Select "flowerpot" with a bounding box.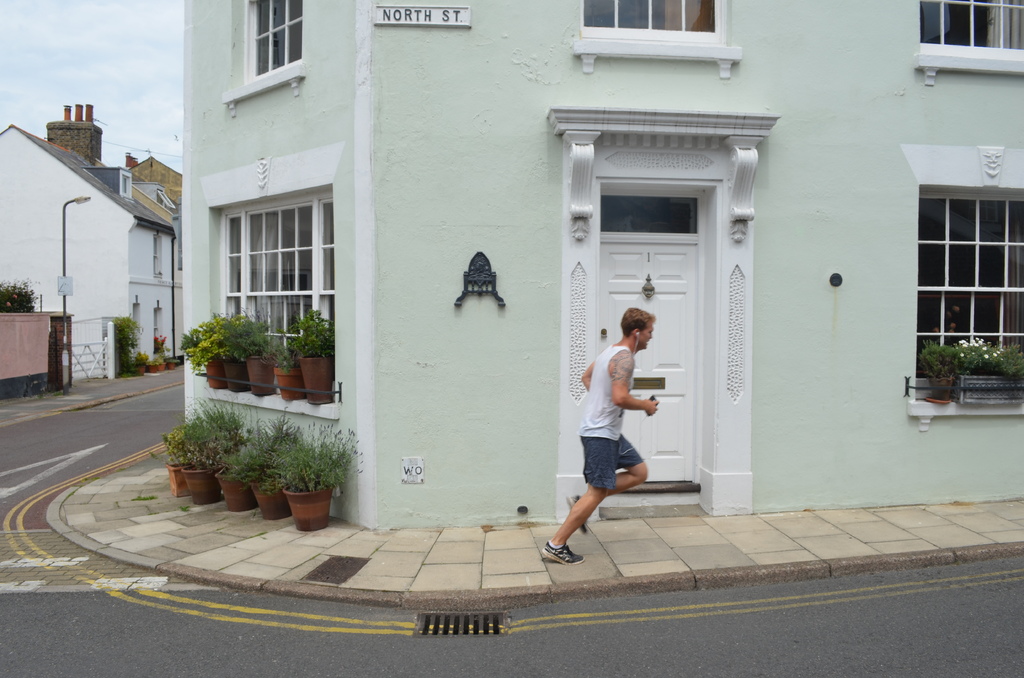
301/357/334/404.
